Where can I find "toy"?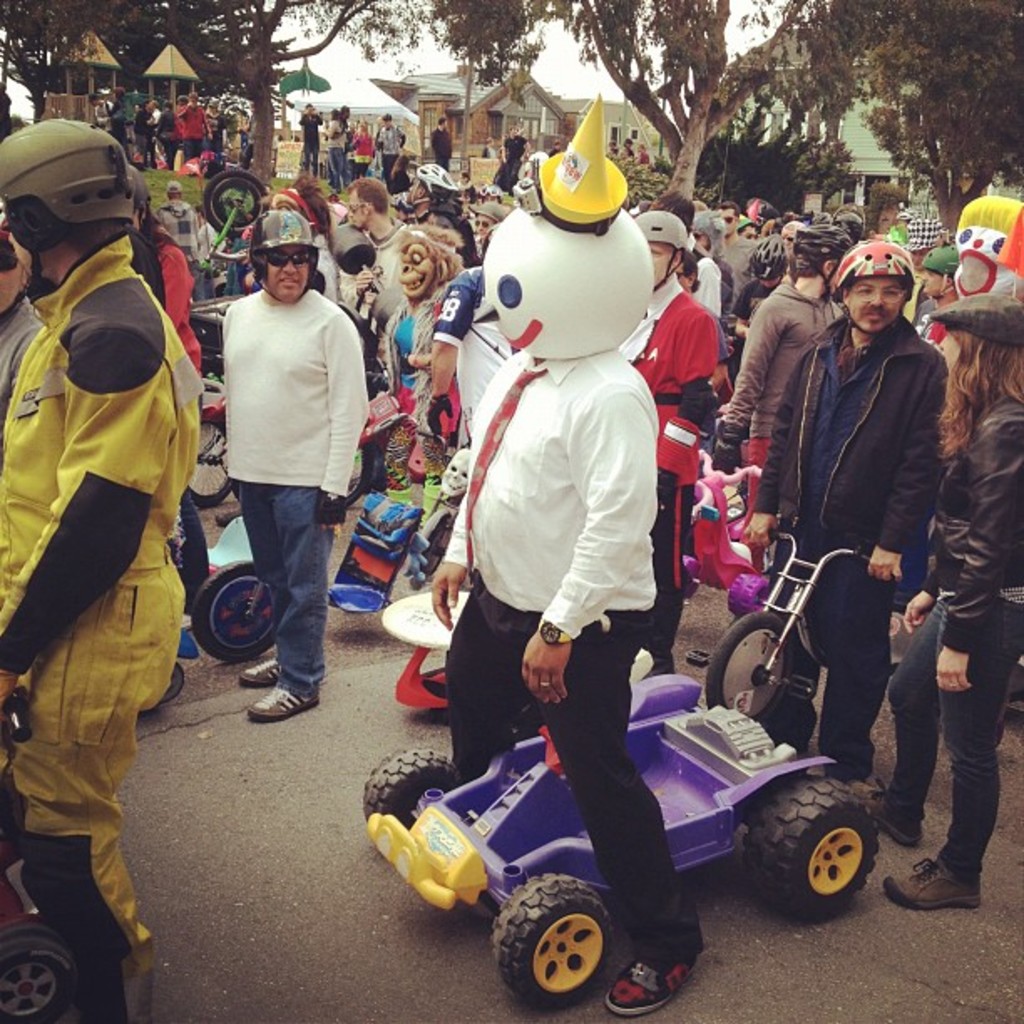
You can find it at 686,450,766,637.
